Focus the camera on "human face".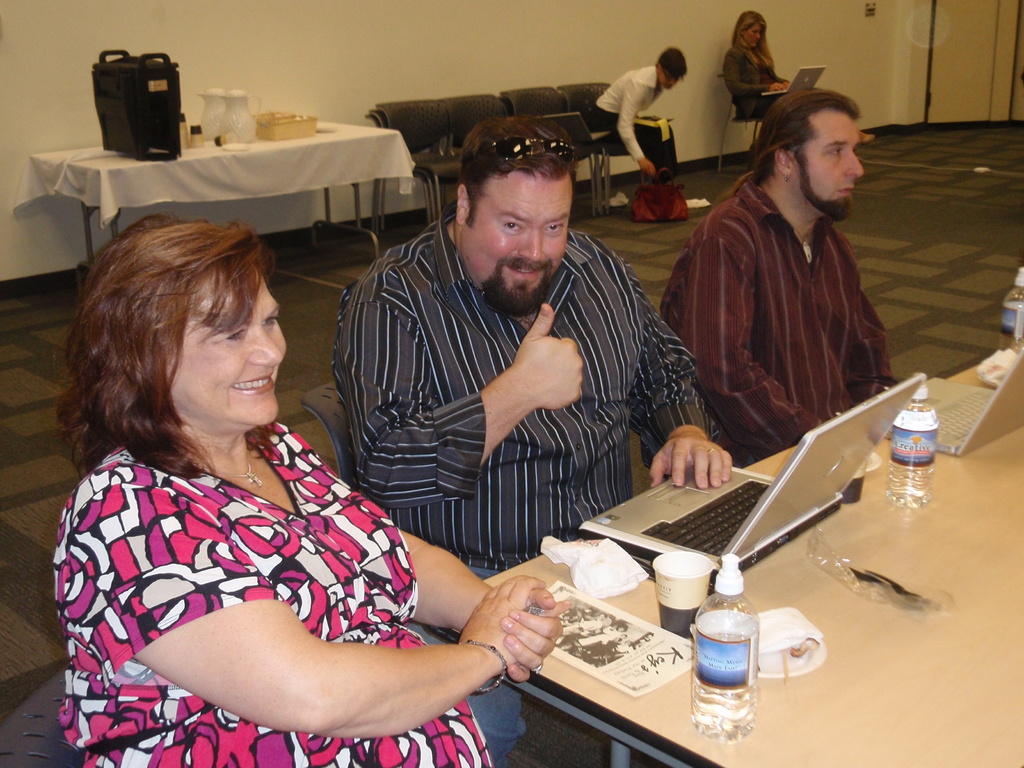
Focus region: (796, 109, 865, 220).
